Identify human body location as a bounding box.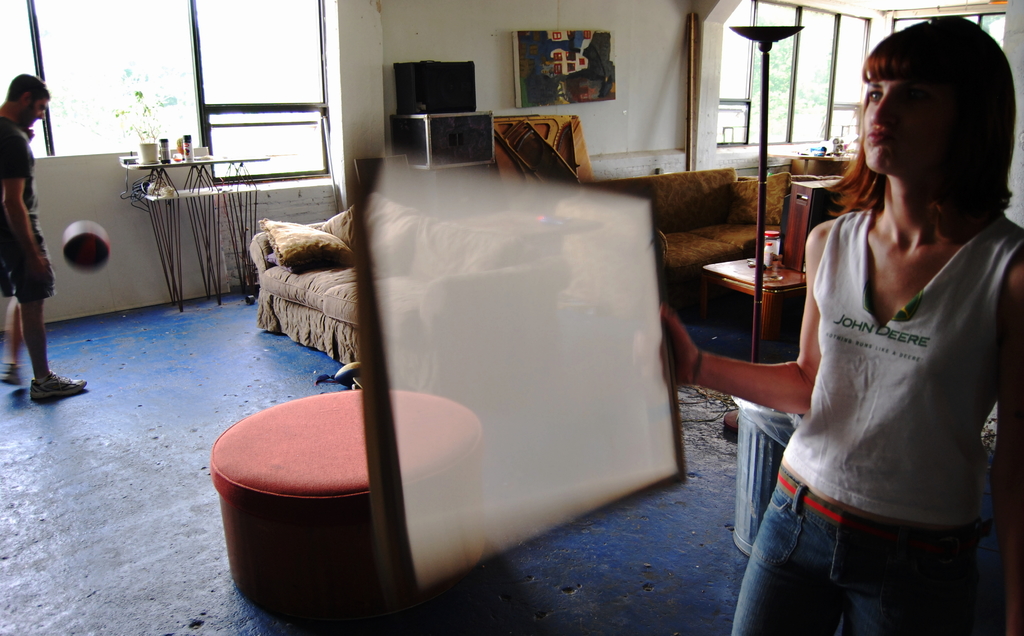
733, 38, 1009, 635.
